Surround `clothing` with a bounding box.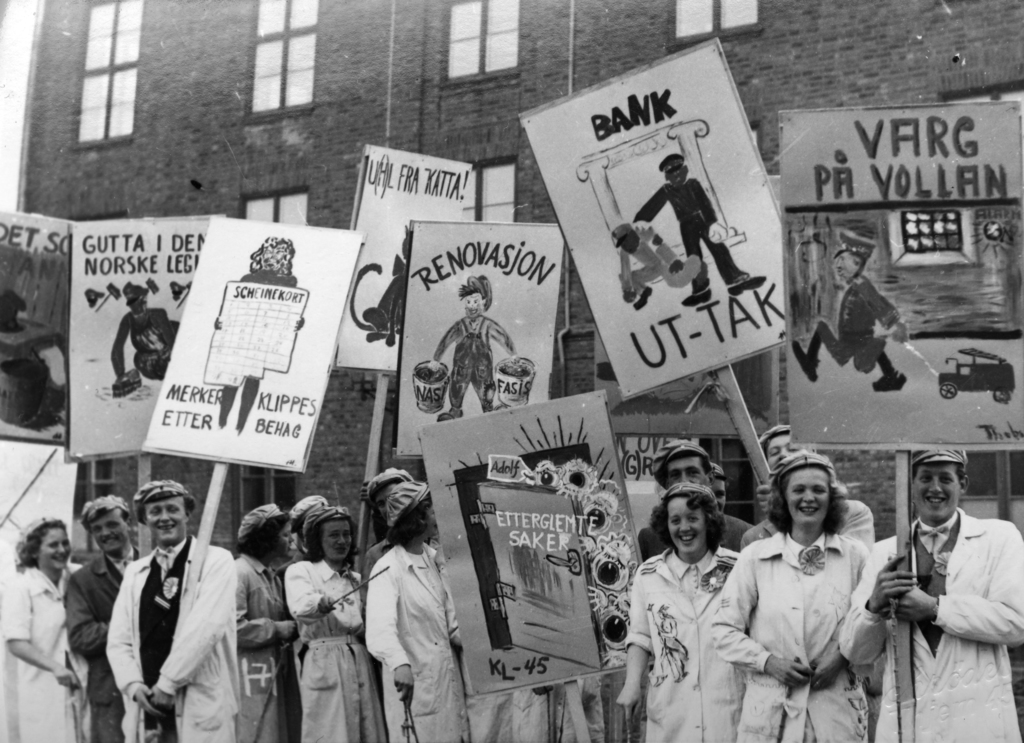
left=295, top=551, right=375, bottom=742.
